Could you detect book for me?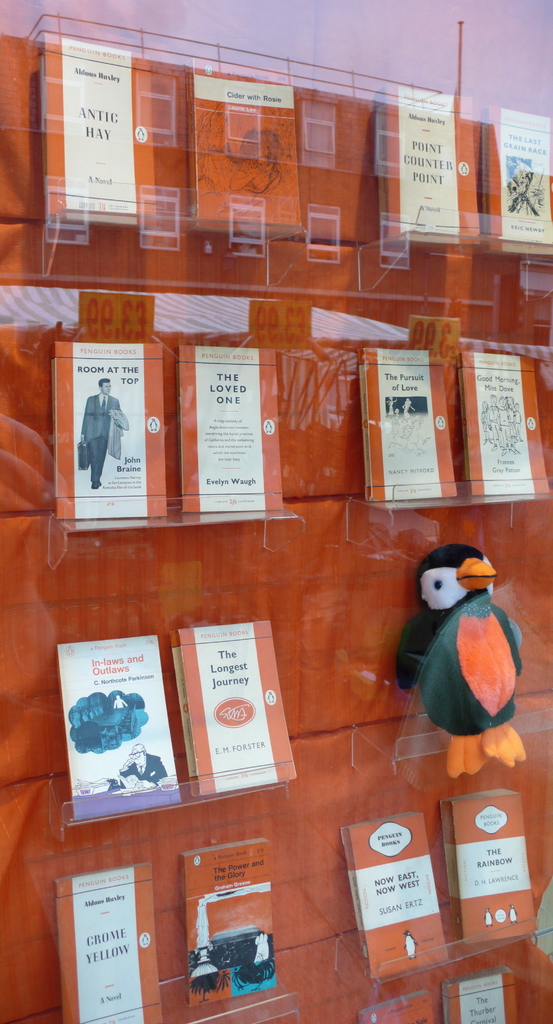
Detection result: [339, 822, 452, 987].
